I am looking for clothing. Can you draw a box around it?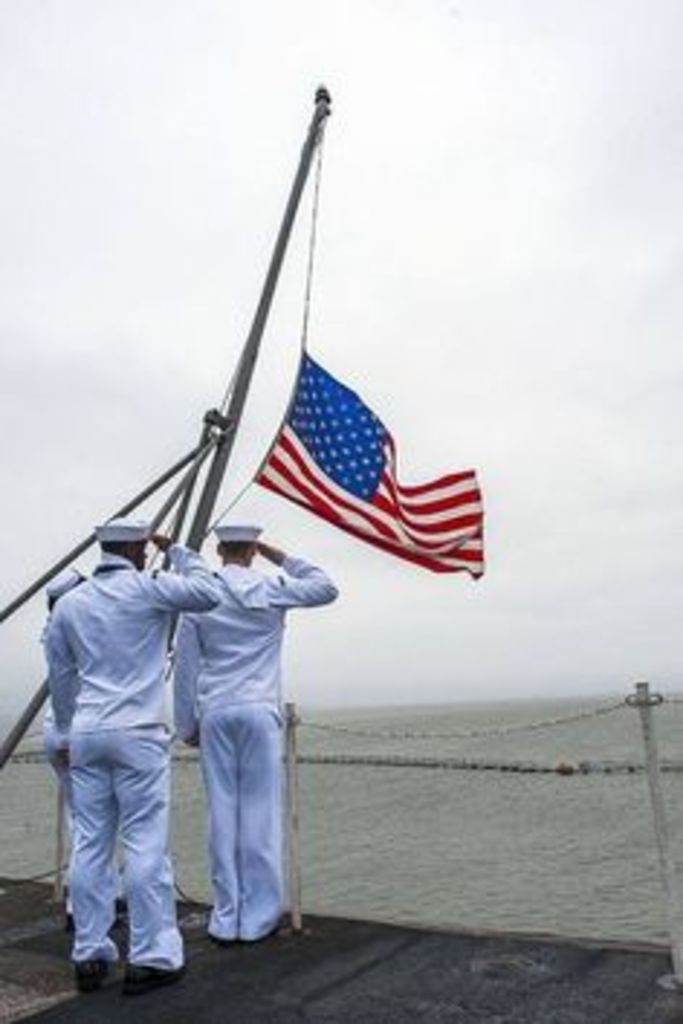
Sure, the bounding box is <bbox>69, 726, 182, 969</bbox>.
